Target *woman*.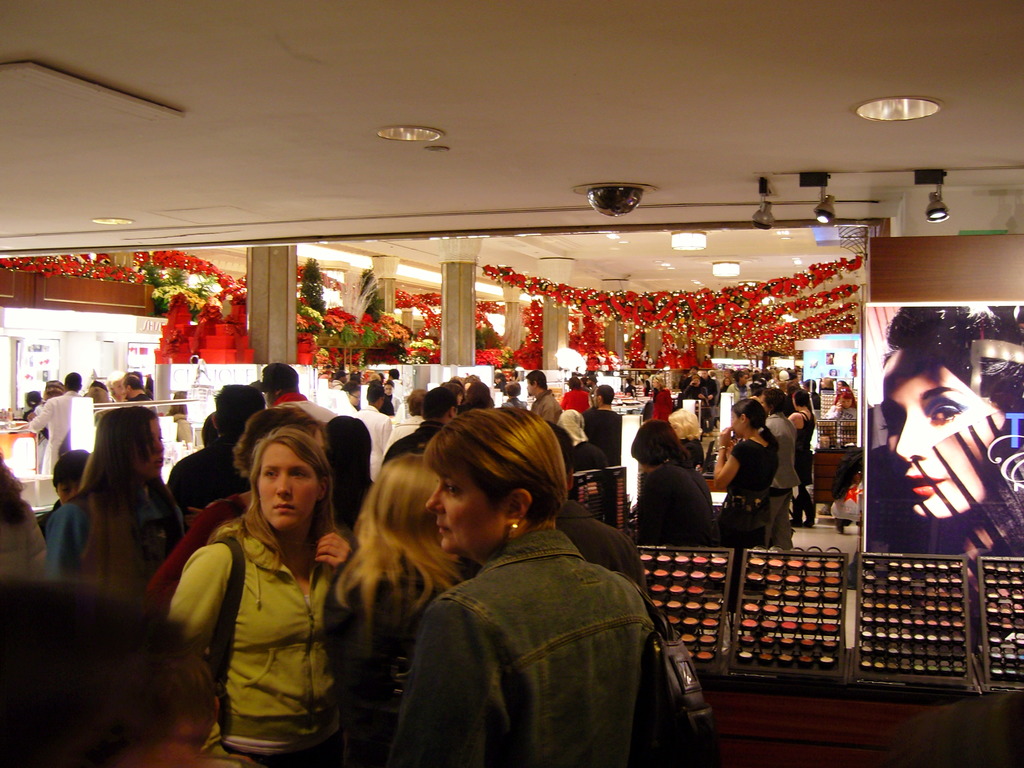
Target region: Rect(708, 394, 778, 616).
